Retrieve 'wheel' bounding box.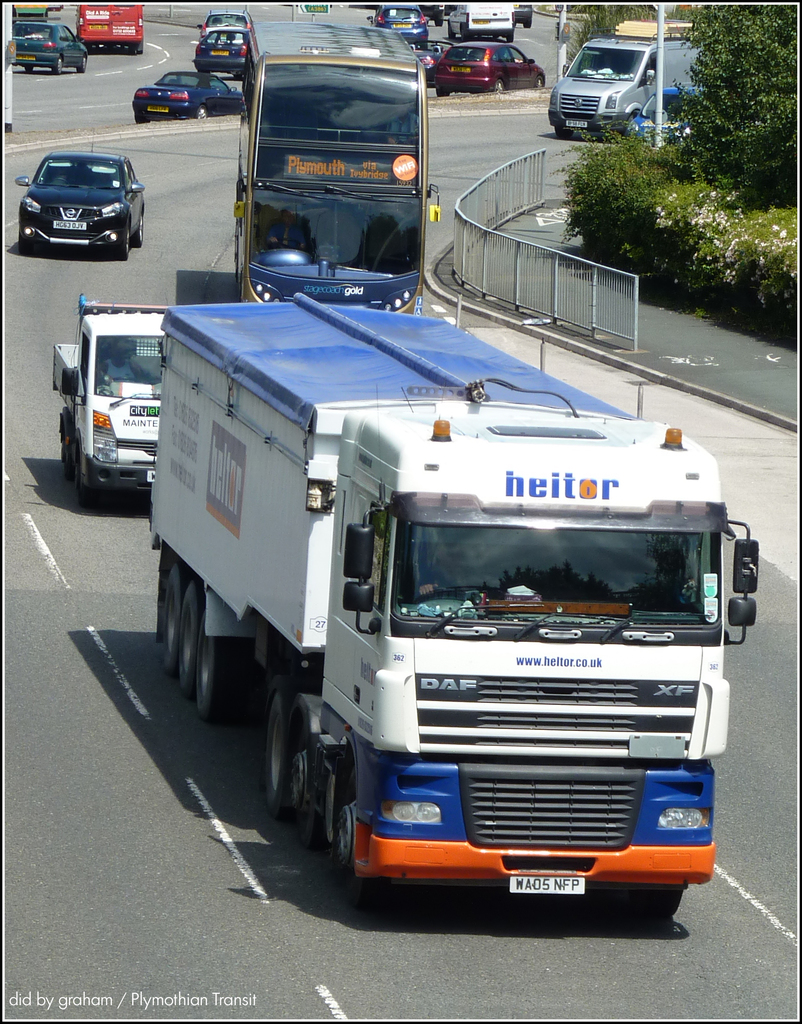
Bounding box: box(286, 724, 327, 847).
